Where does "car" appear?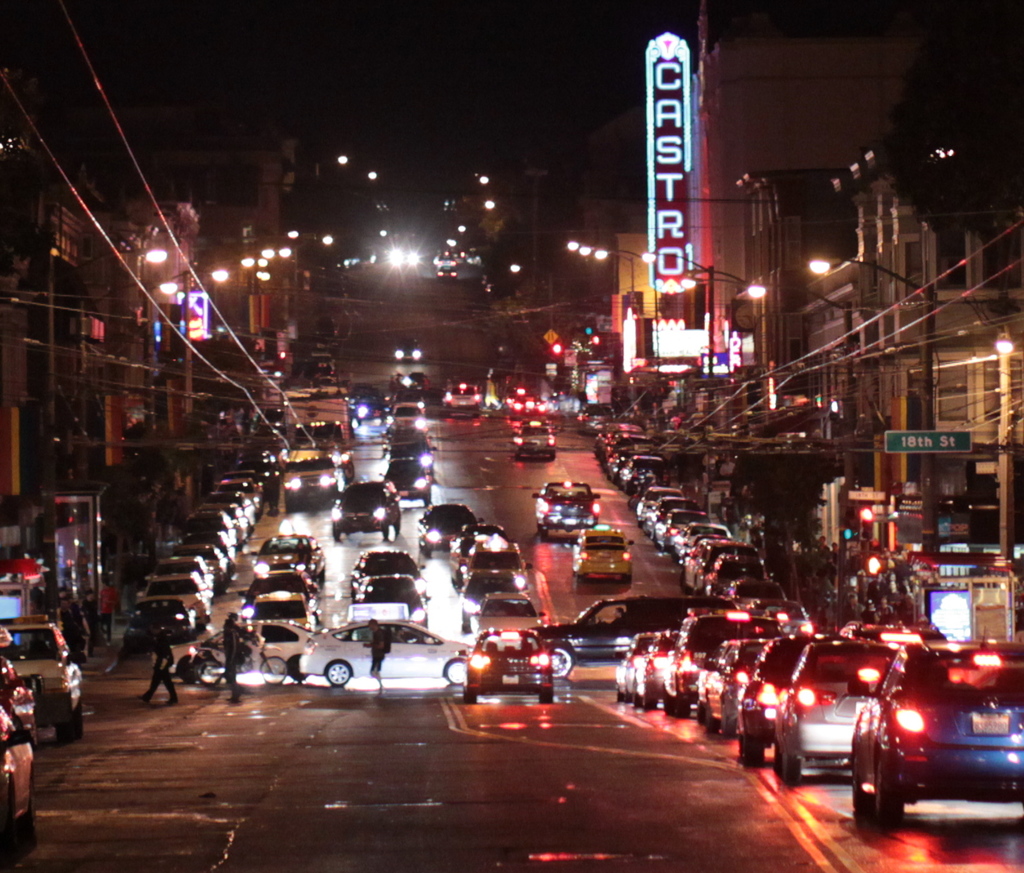
Appears at (448, 524, 511, 577).
